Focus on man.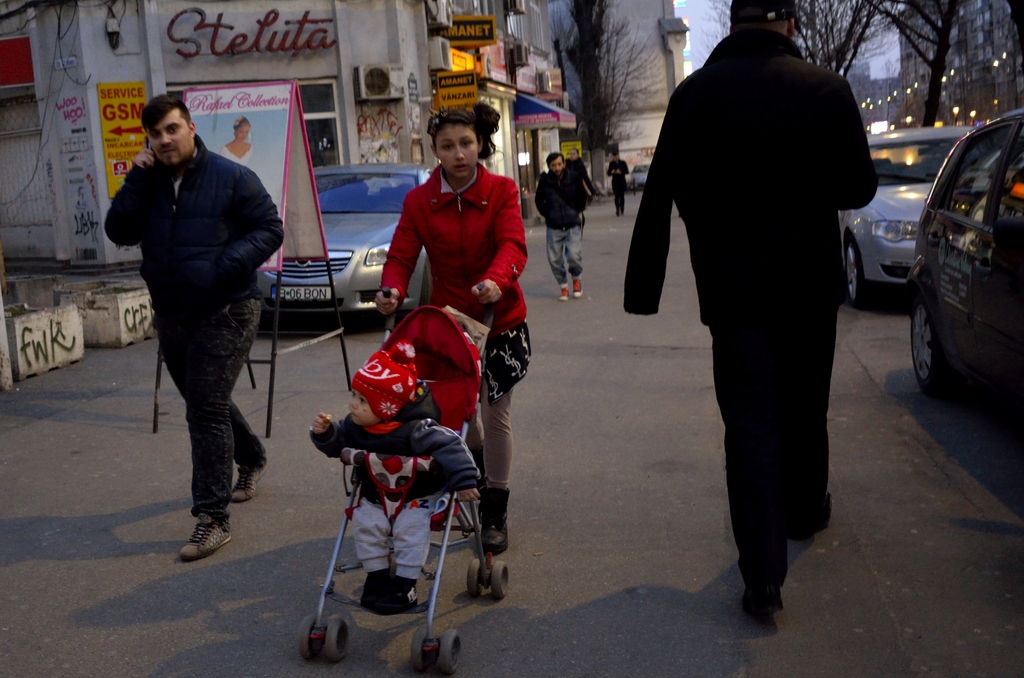
Focused at x1=107, y1=77, x2=273, y2=559.
